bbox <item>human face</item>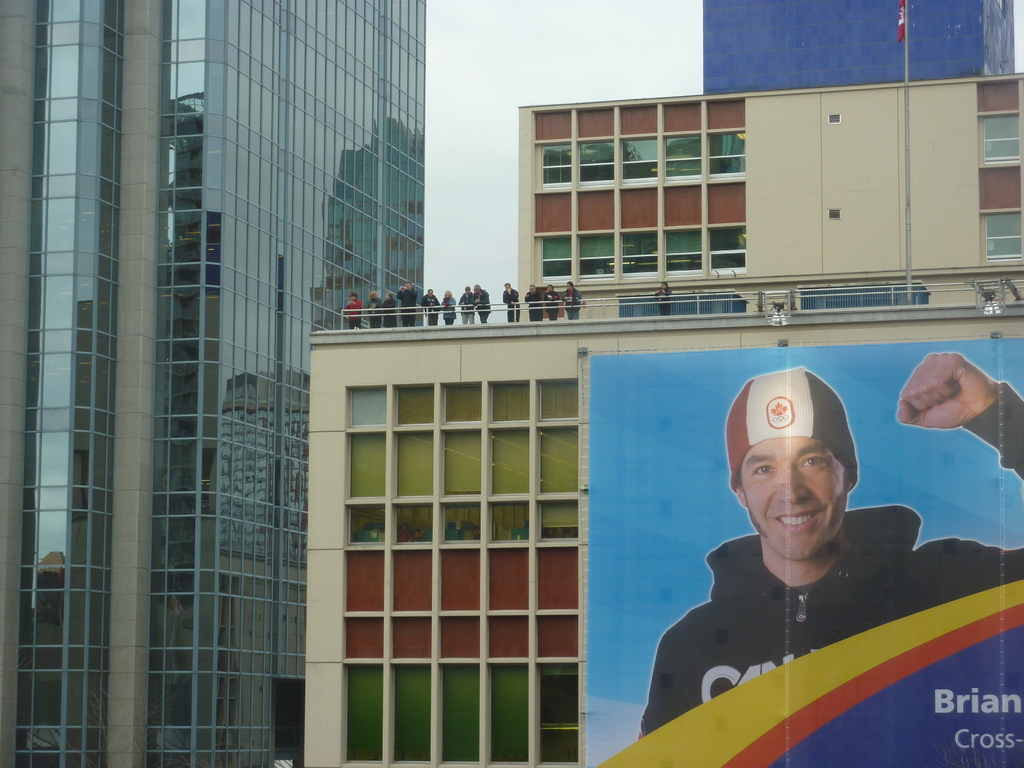
<box>739,434,847,561</box>
